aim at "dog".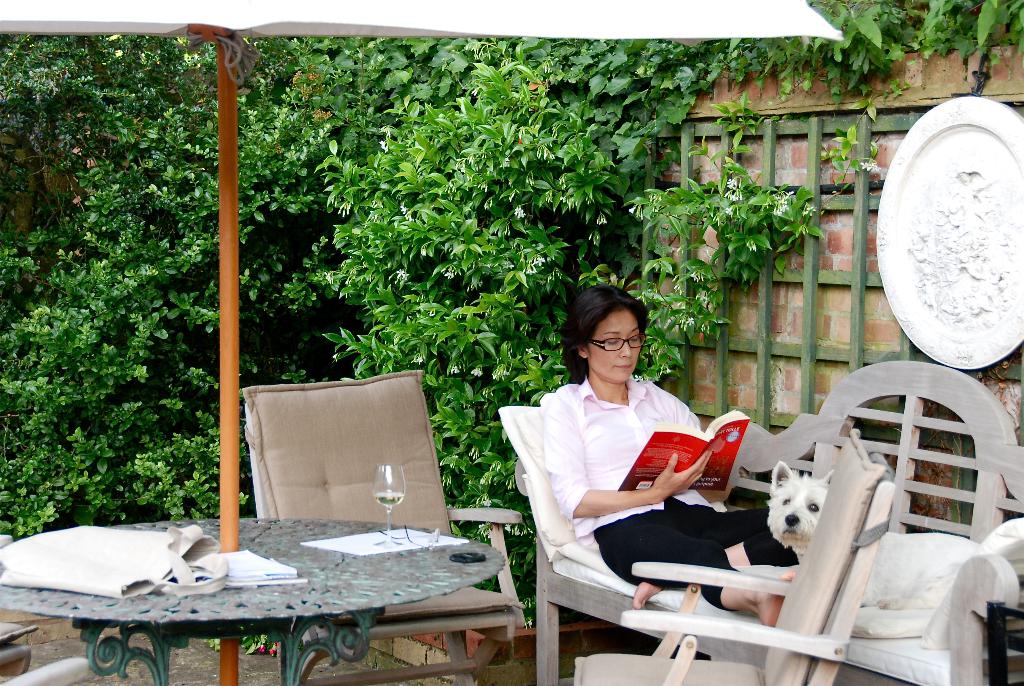
Aimed at crop(767, 460, 1018, 620).
